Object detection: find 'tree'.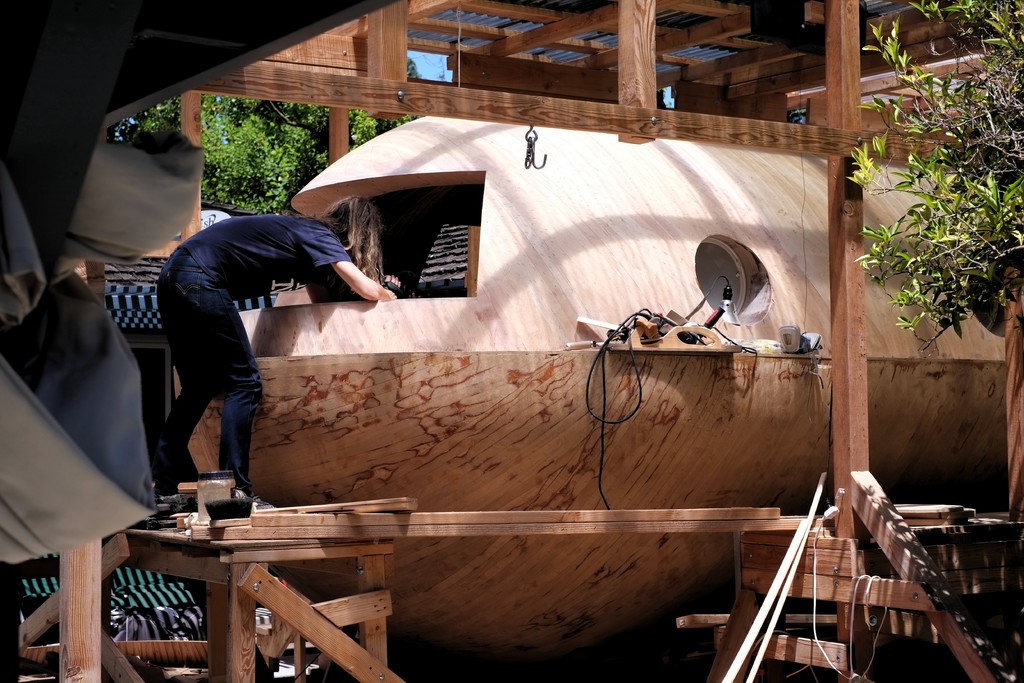
region(845, 1, 1023, 527).
